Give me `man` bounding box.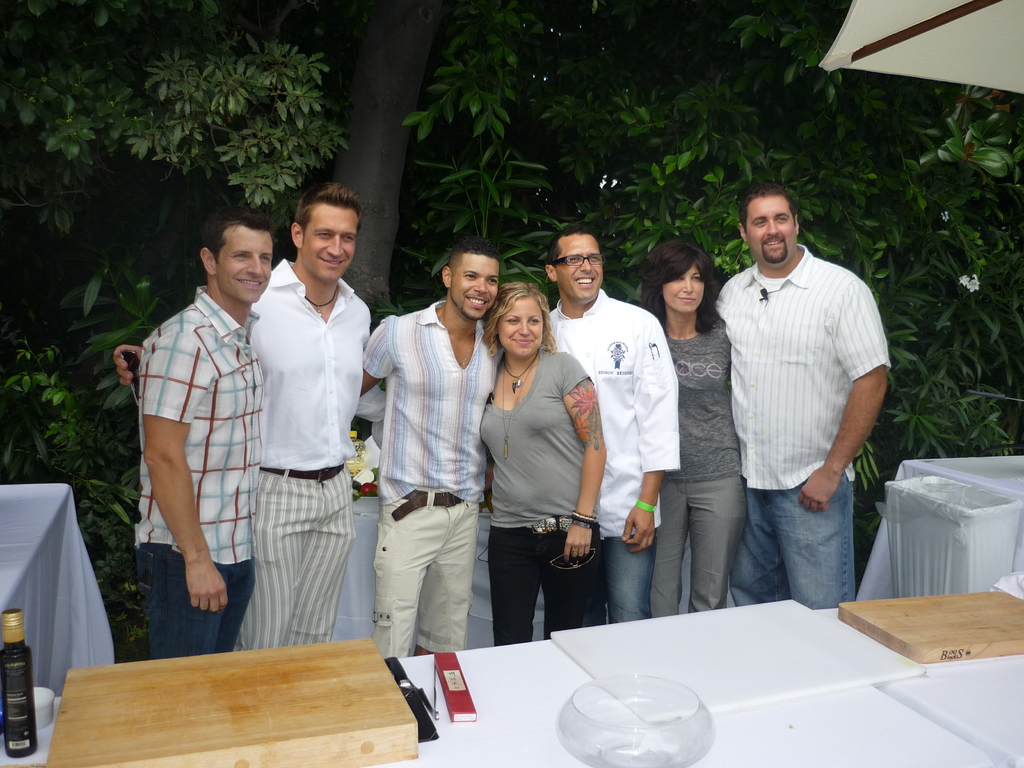
(left=357, top=236, right=515, bottom=669).
